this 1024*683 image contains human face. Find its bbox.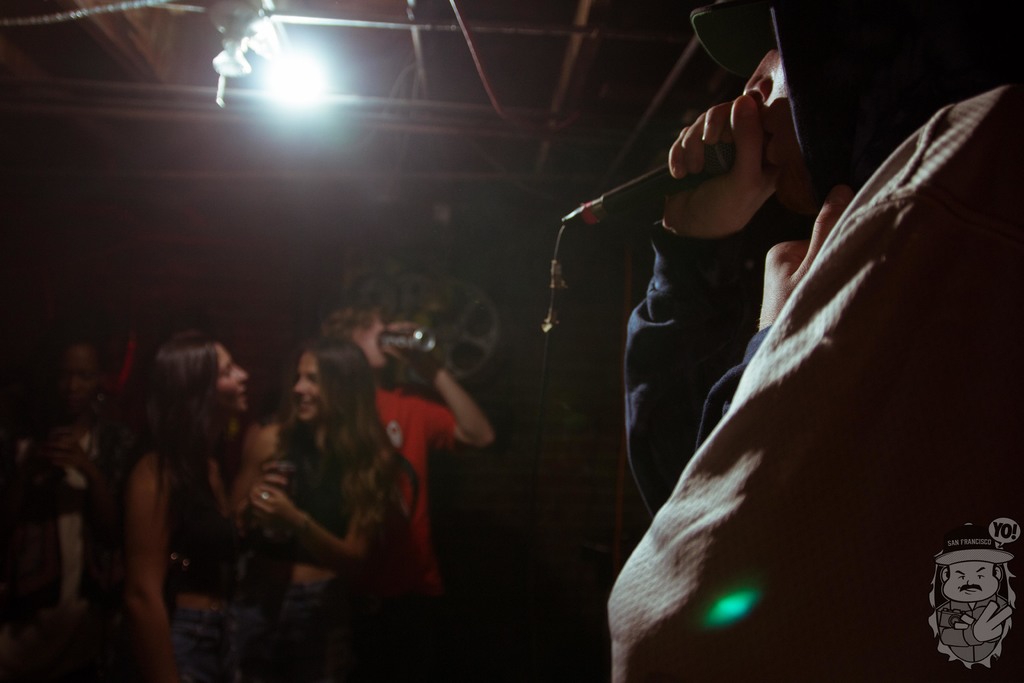
[left=294, top=352, right=321, bottom=415].
